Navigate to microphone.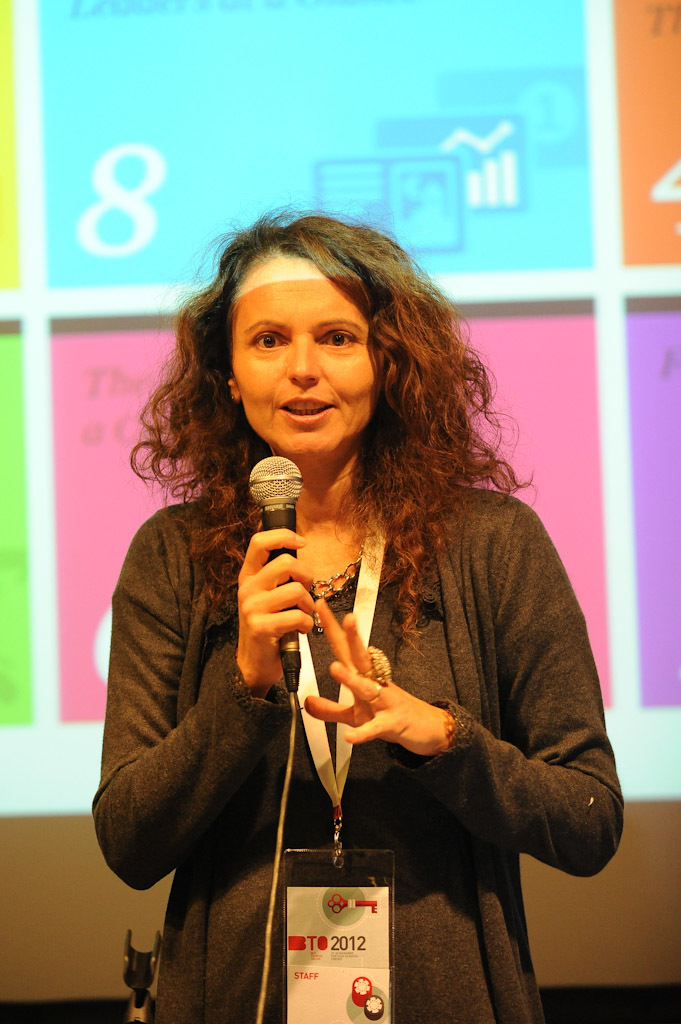
Navigation target: Rect(246, 455, 309, 693).
